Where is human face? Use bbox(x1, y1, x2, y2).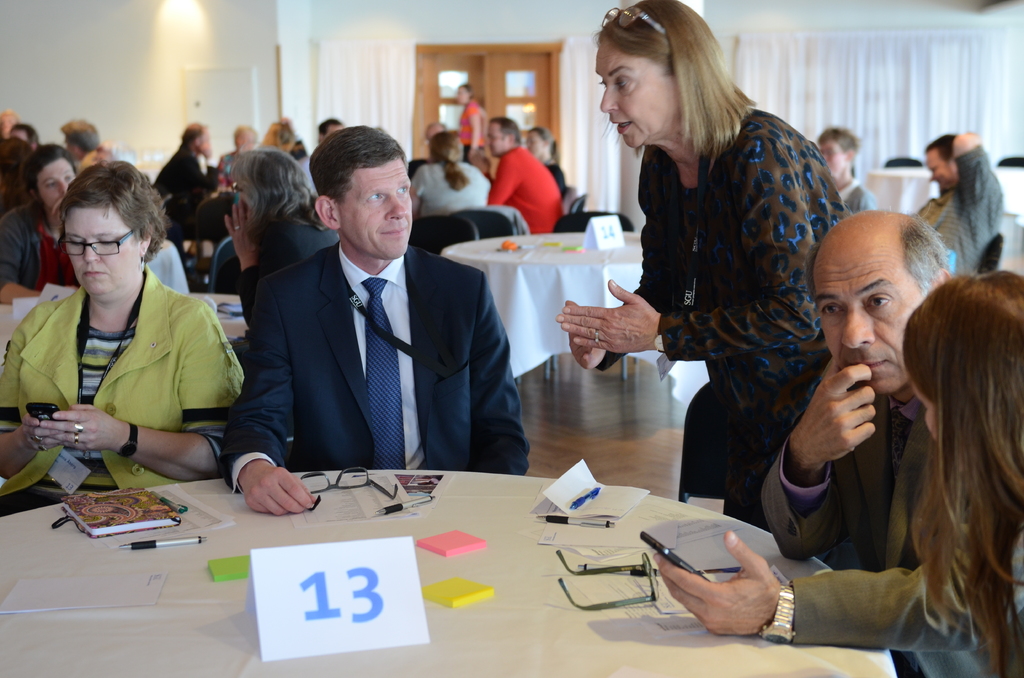
bbox(34, 157, 85, 209).
